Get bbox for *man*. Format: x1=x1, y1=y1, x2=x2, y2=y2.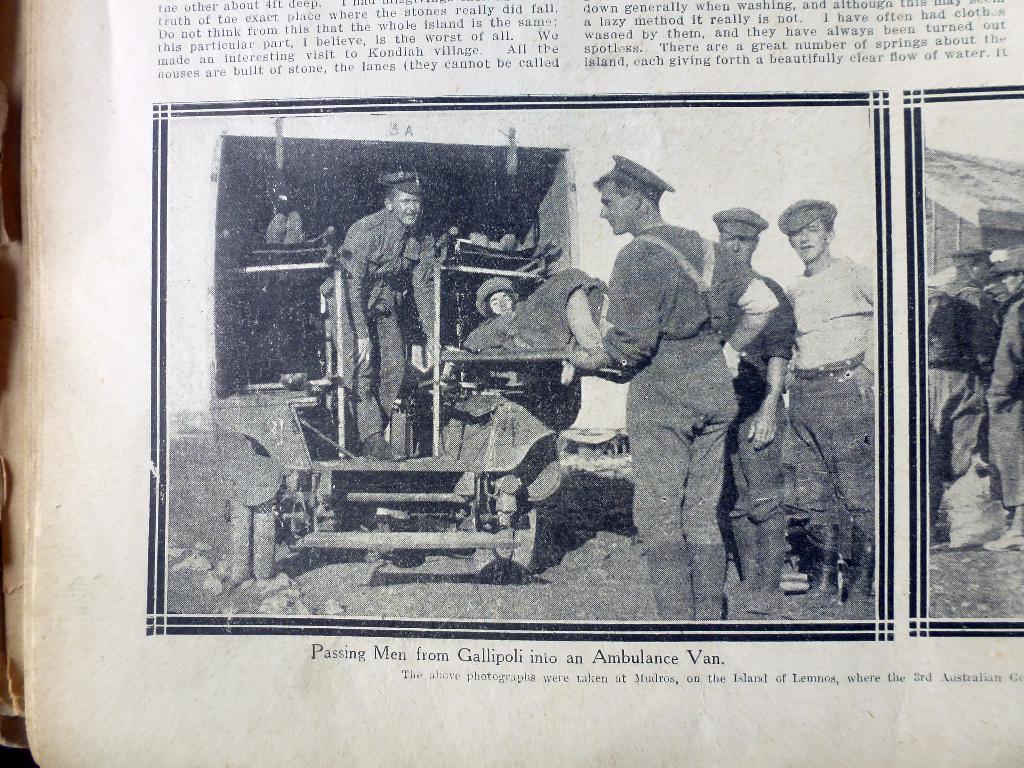
x1=712, y1=204, x2=795, y2=618.
